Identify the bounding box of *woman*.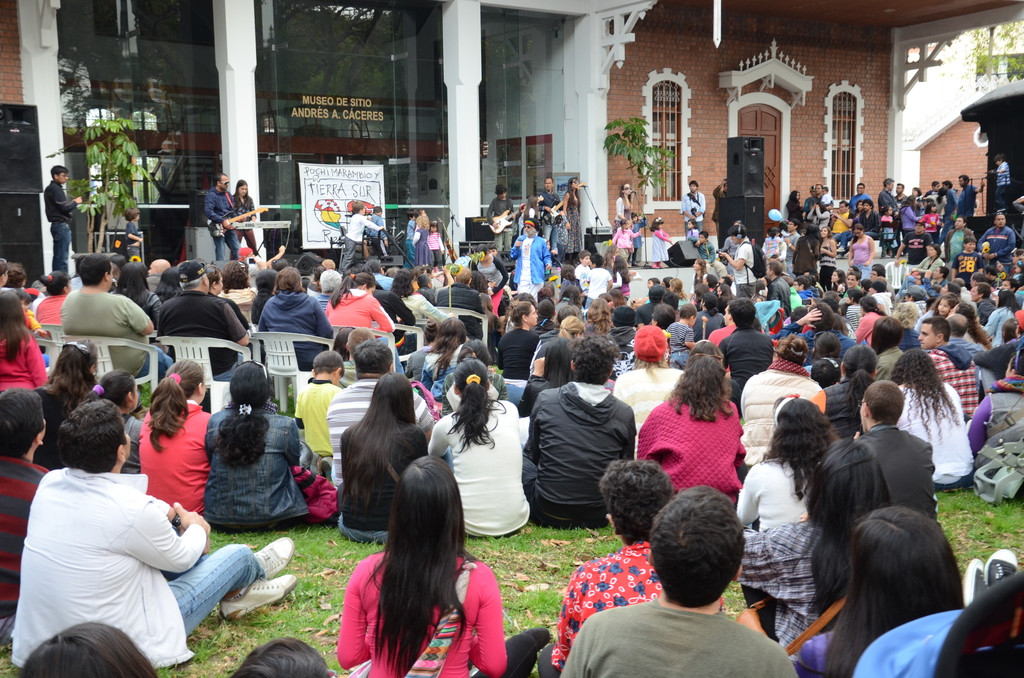
bbox=[536, 458, 723, 677].
